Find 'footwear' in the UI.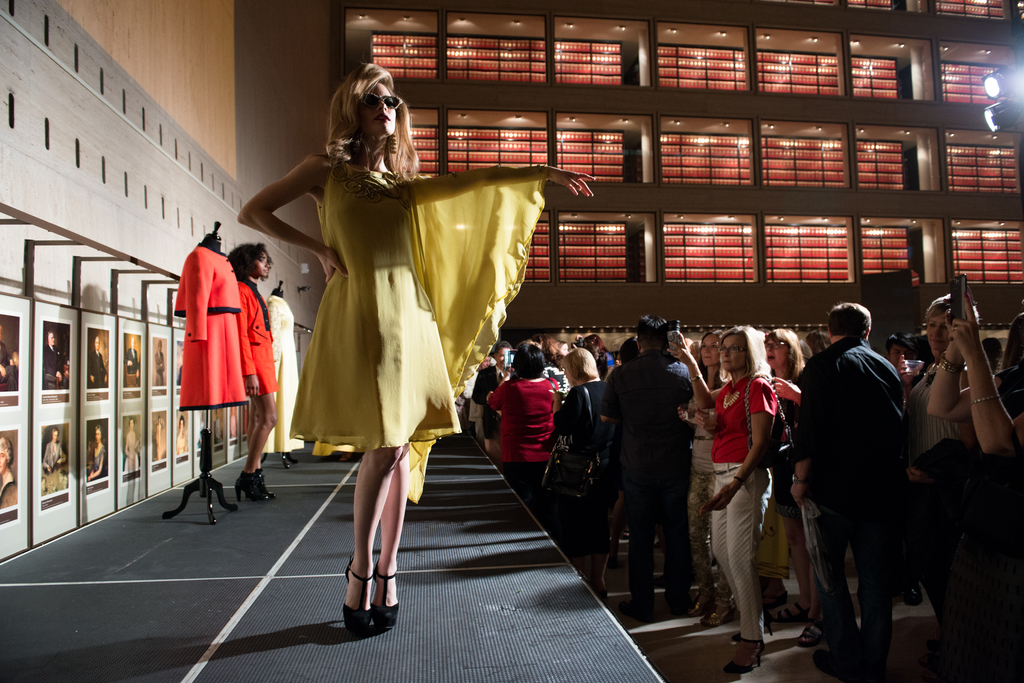
UI element at bbox=[777, 602, 804, 620].
